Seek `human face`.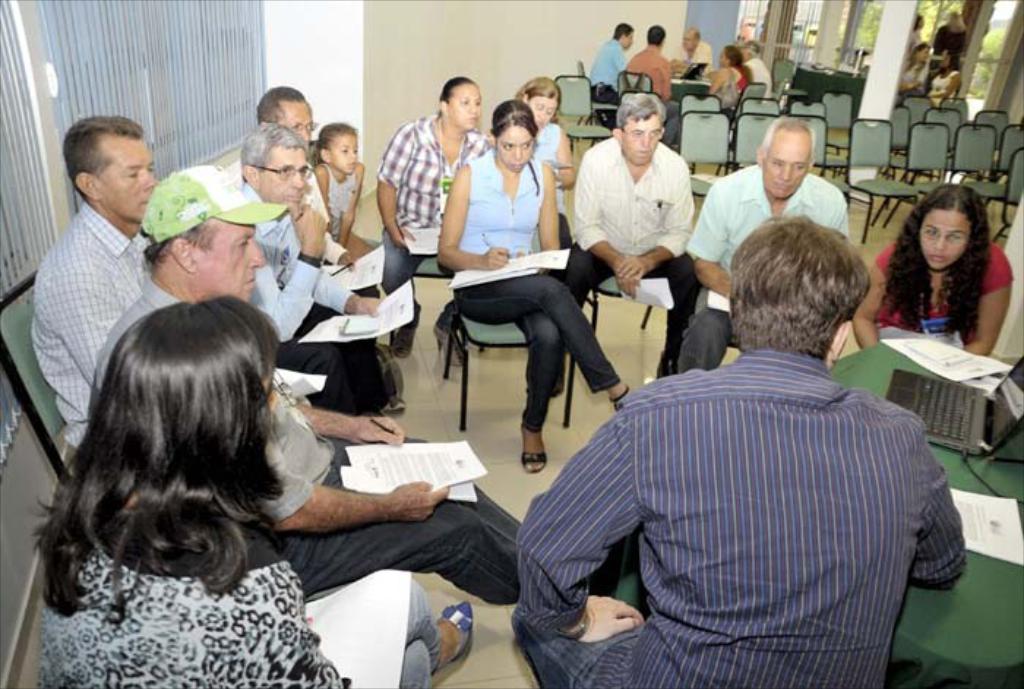
Rect(767, 133, 810, 195).
